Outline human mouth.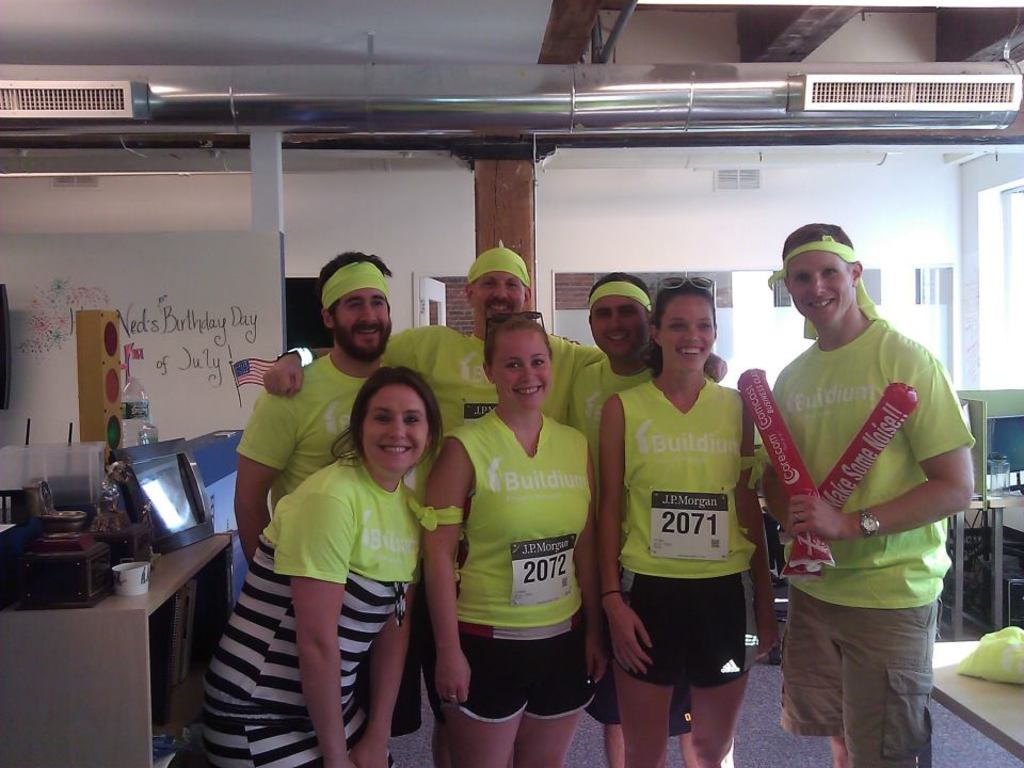
Outline: x1=381 y1=441 x2=412 y2=455.
